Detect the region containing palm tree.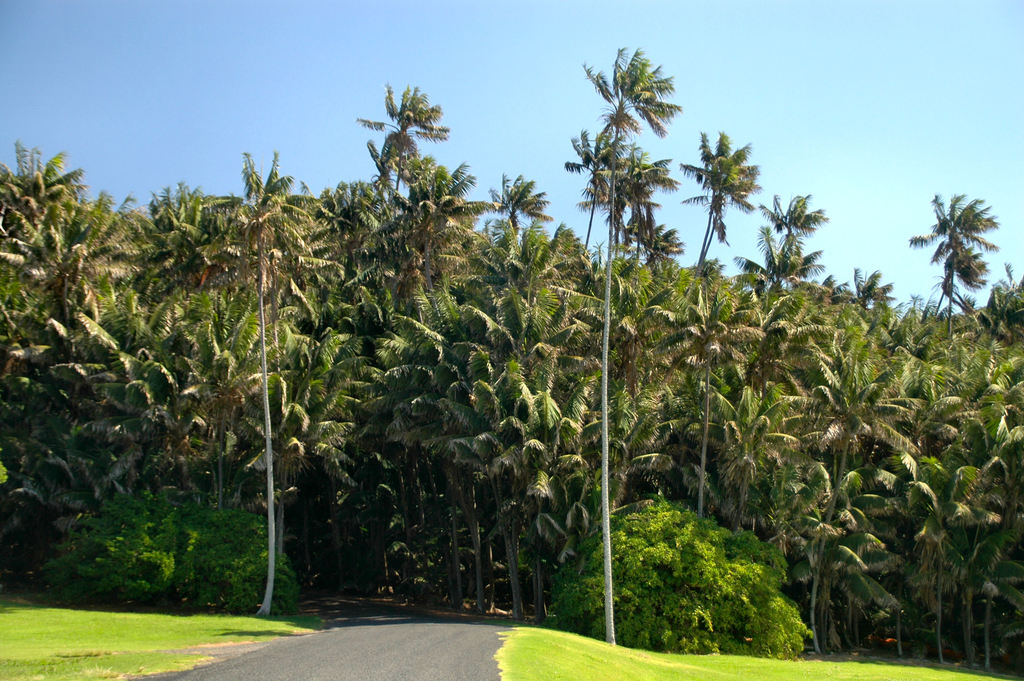
{"left": 913, "top": 342, "right": 996, "bottom": 446}.
